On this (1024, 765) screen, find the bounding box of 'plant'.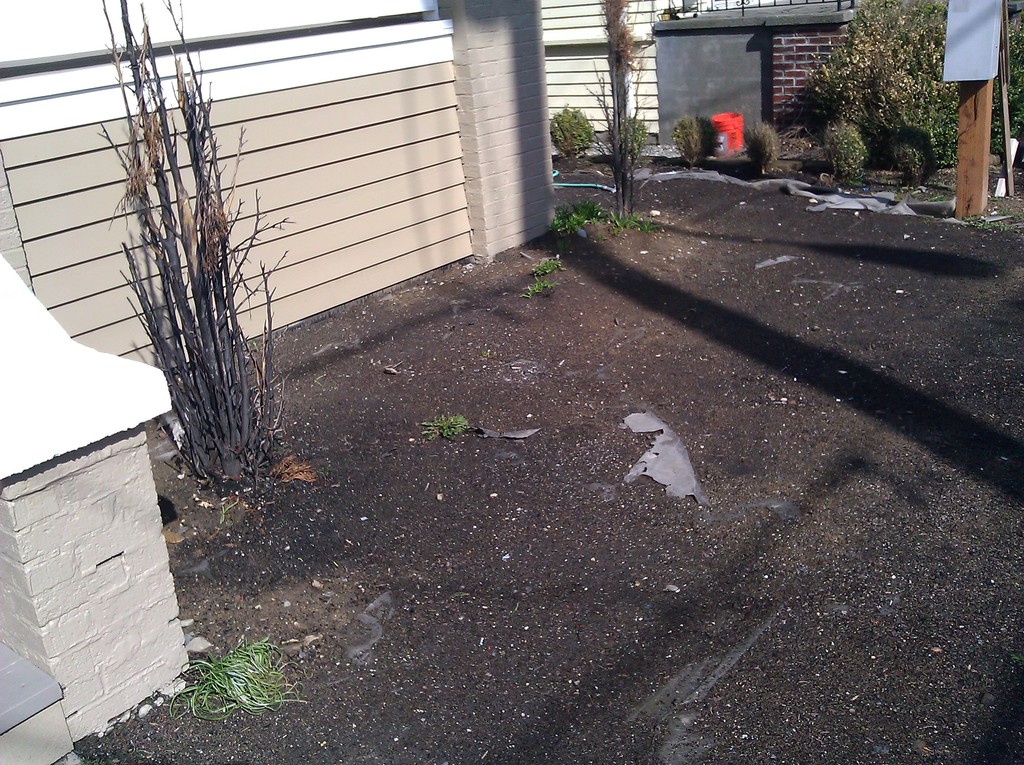
Bounding box: 893, 142, 928, 186.
